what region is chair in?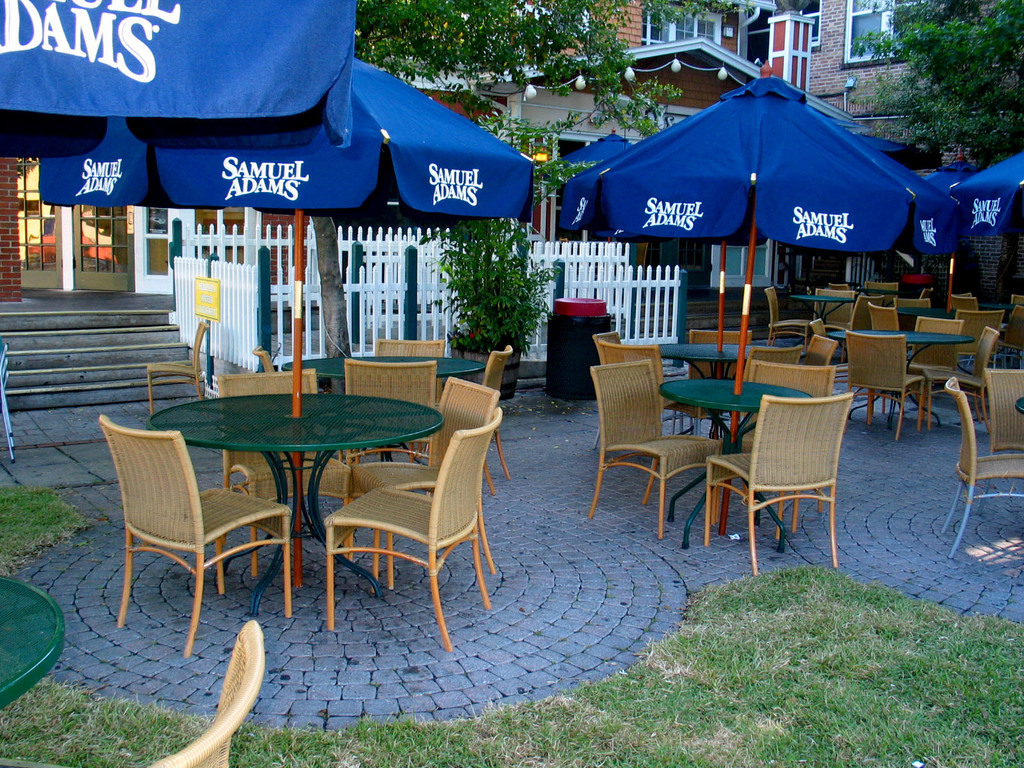
pyautogui.locateOnScreen(344, 357, 433, 463).
